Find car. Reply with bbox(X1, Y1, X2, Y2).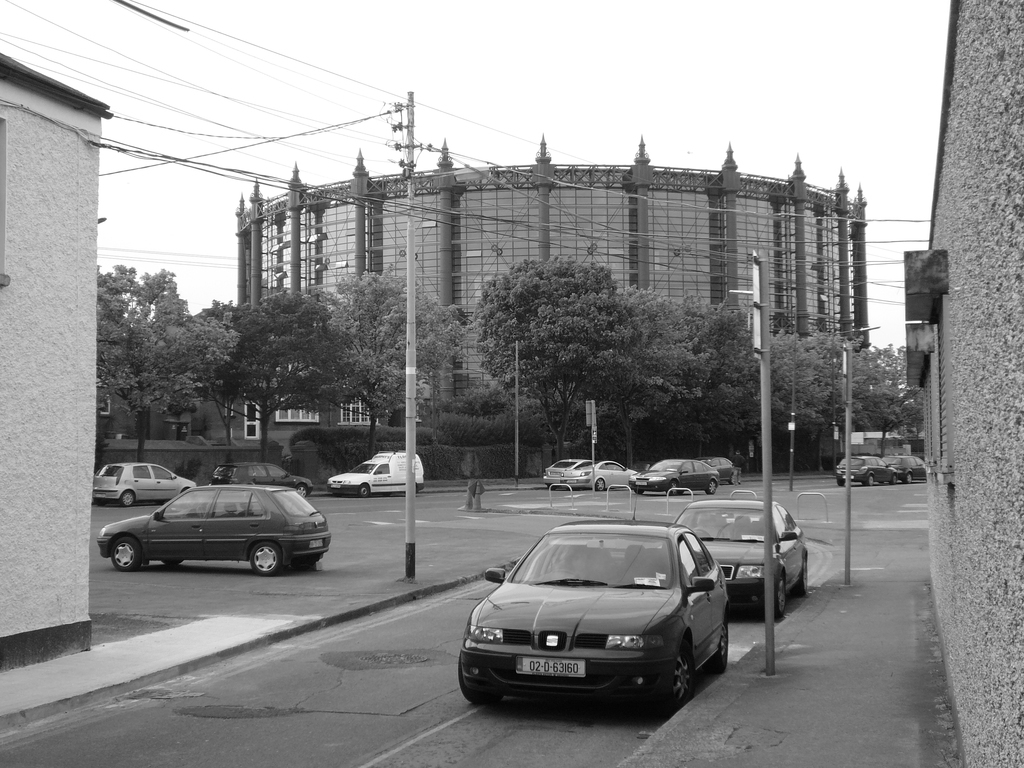
bbox(210, 462, 310, 500).
